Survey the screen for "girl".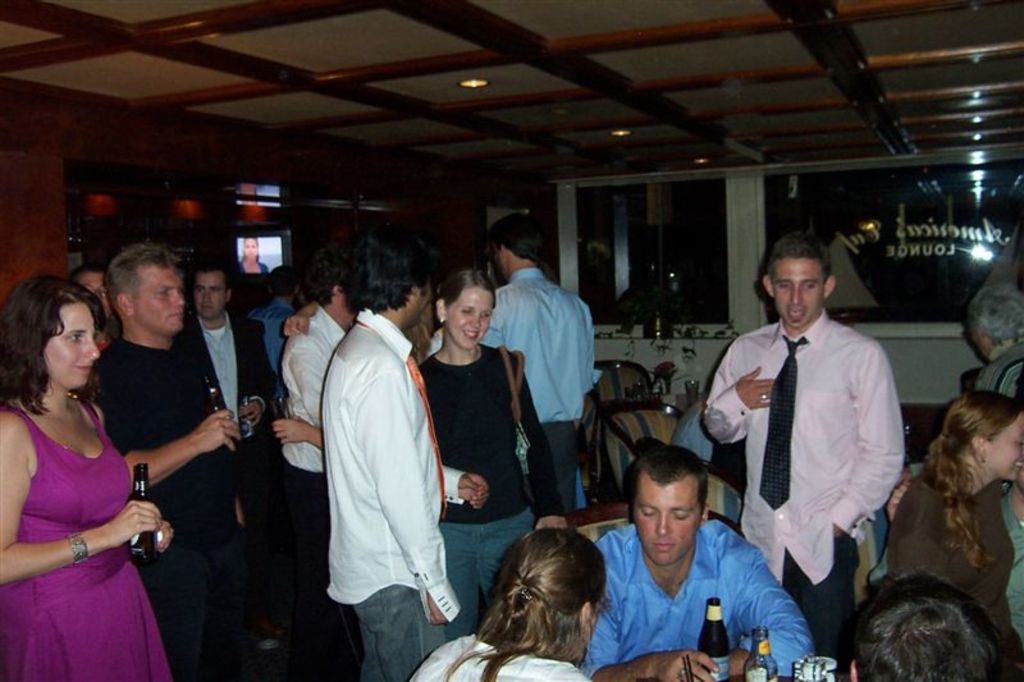
Survey found: (403, 526, 613, 681).
